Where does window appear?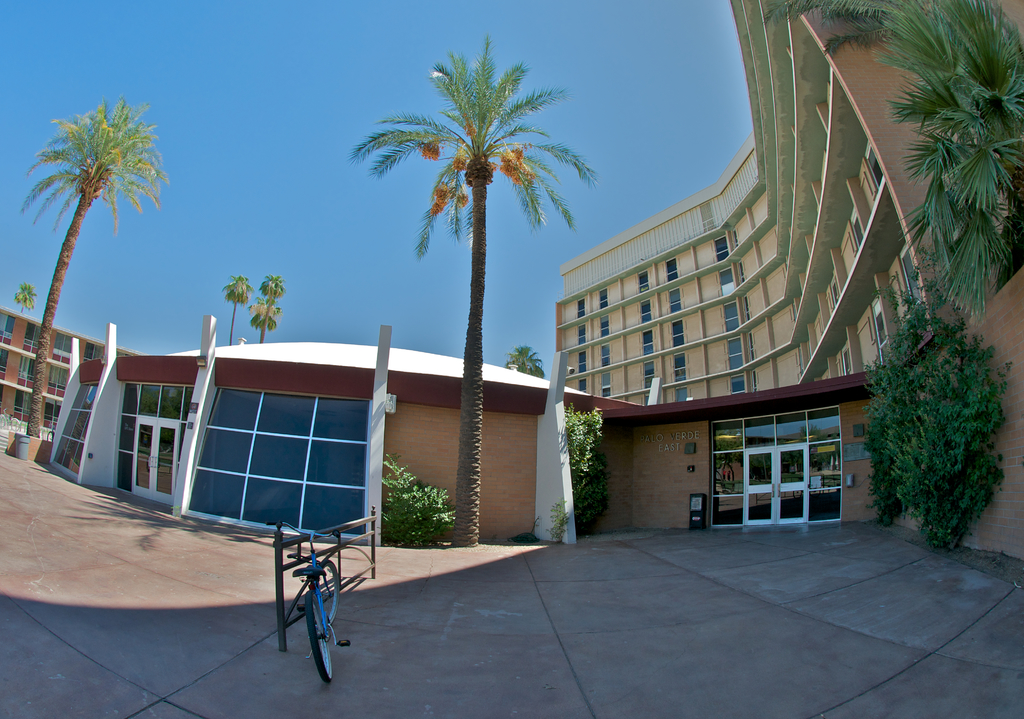
Appears at 578:378:588:396.
